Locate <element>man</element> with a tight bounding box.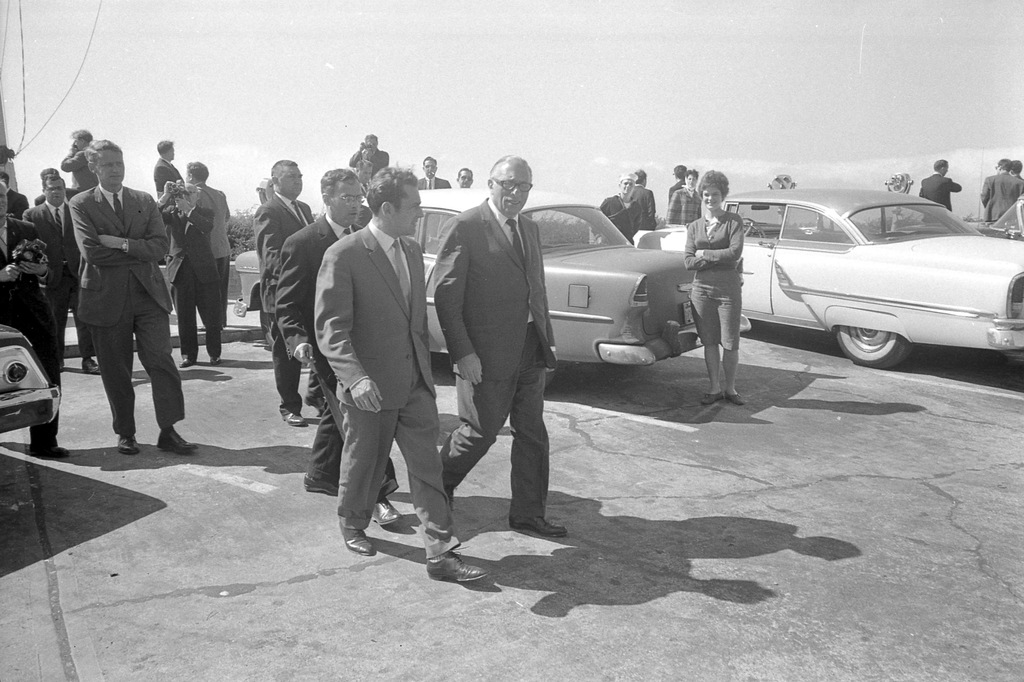
l=184, t=159, r=231, b=331.
